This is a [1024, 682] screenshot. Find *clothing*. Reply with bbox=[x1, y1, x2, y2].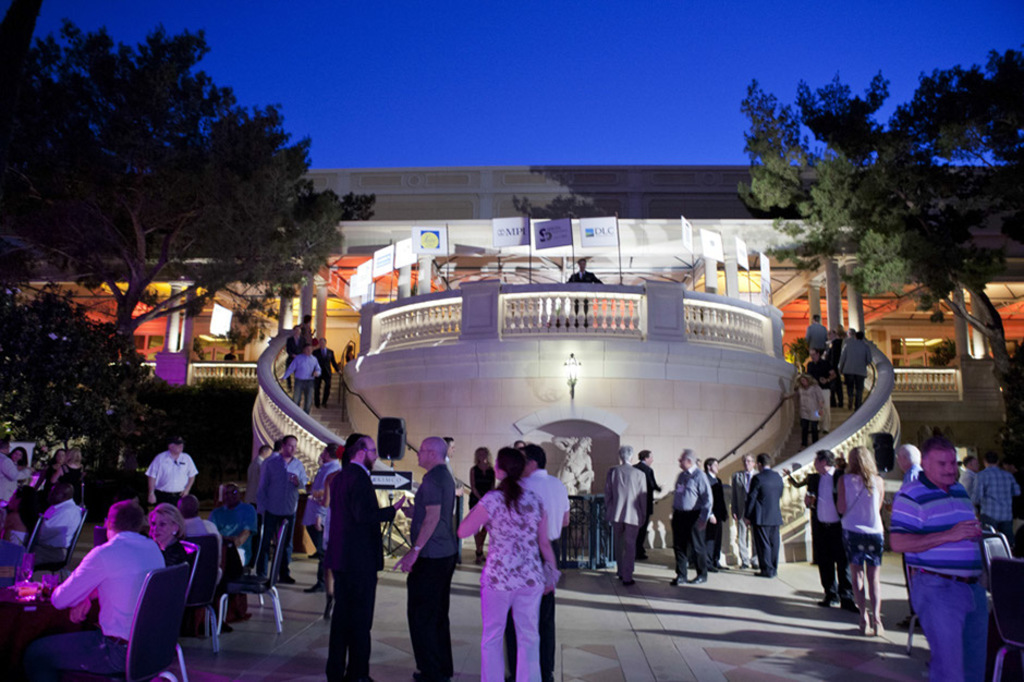
bbox=[179, 519, 223, 604].
